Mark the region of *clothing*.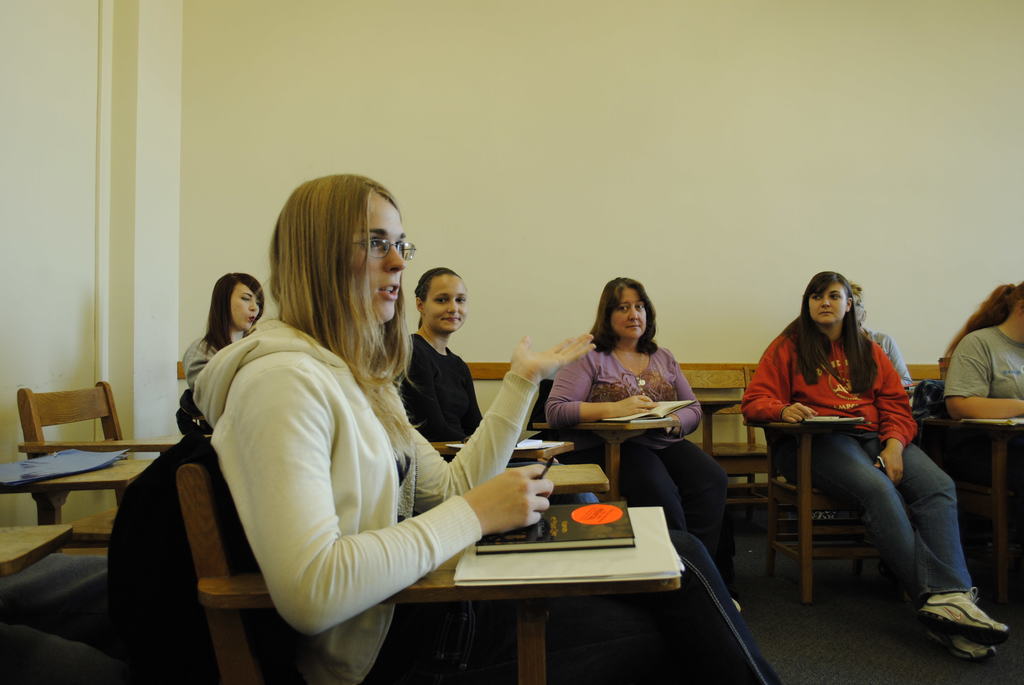
Region: [863, 326, 913, 391].
